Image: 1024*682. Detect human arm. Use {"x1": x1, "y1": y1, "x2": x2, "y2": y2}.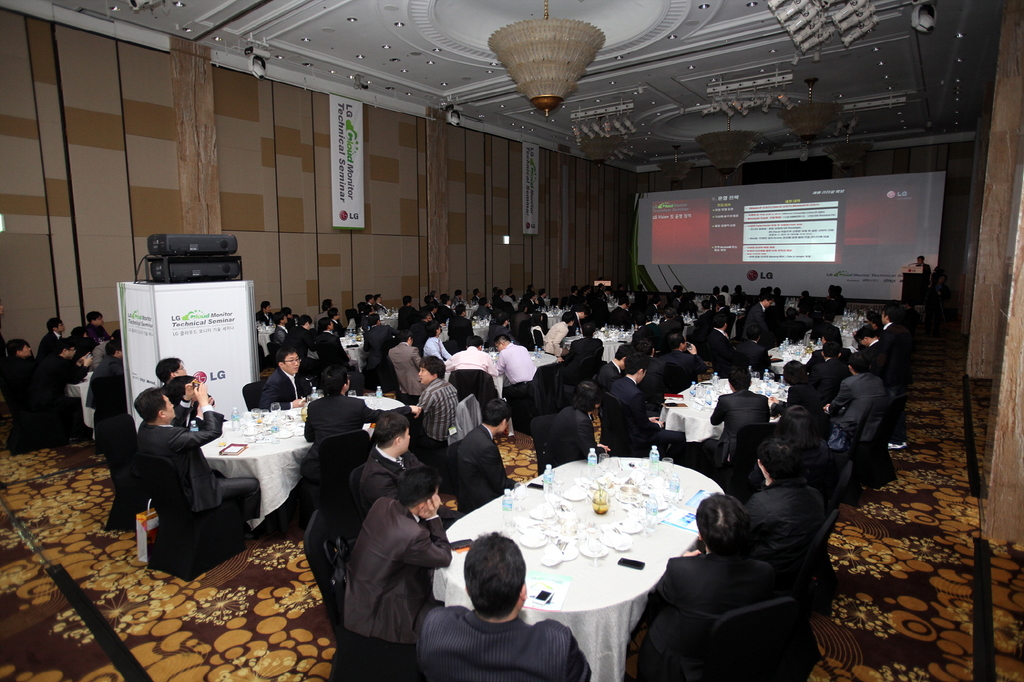
{"x1": 401, "y1": 493, "x2": 452, "y2": 569}.
